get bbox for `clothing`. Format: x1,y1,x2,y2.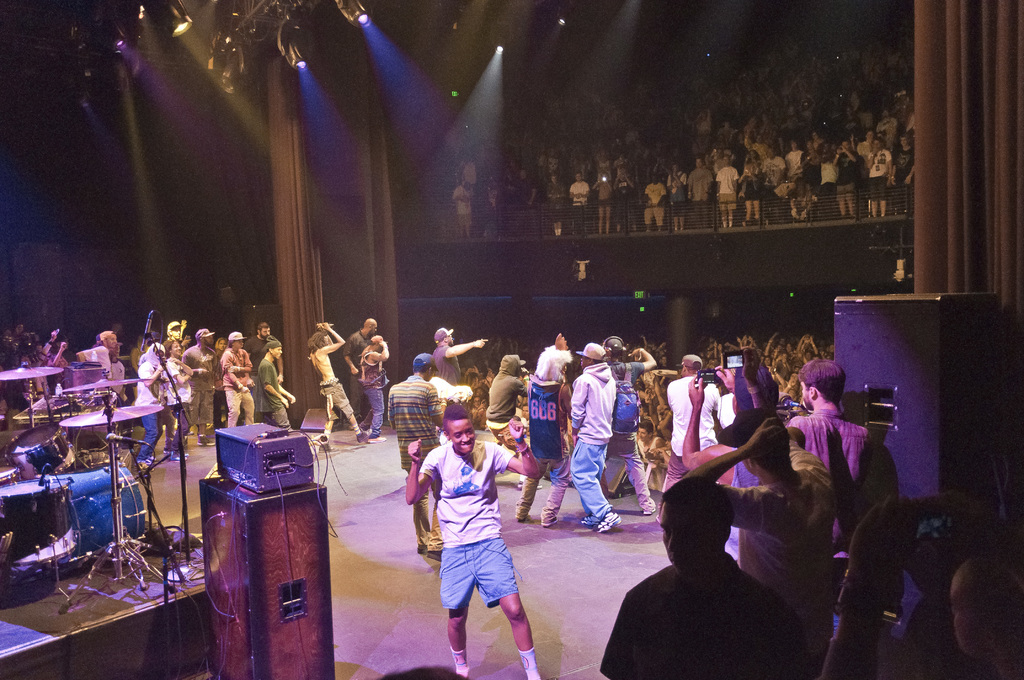
665,374,719,495.
